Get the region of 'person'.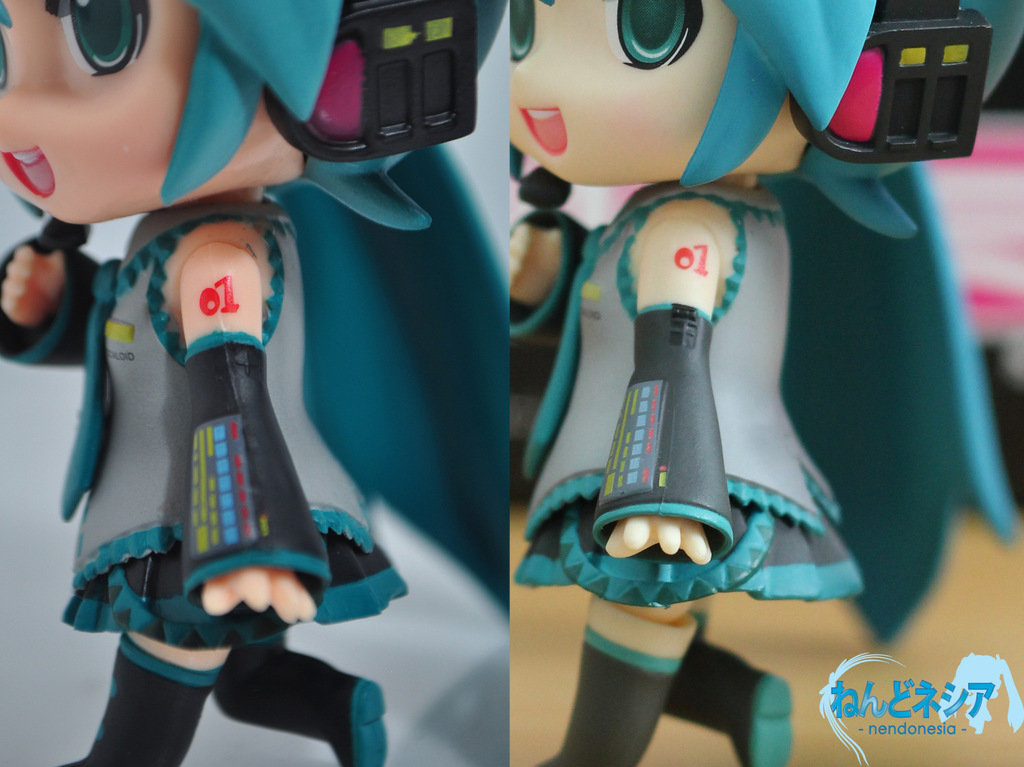
(left=507, top=0, right=1020, bottom=766).
